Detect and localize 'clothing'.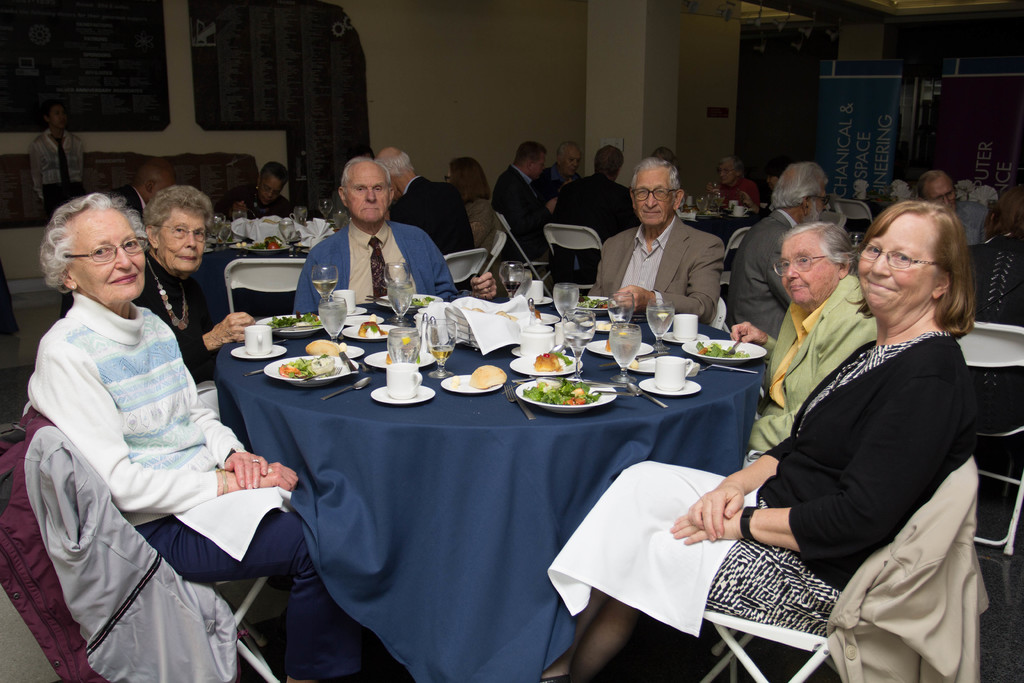
Localized at 390/181/465/252.
